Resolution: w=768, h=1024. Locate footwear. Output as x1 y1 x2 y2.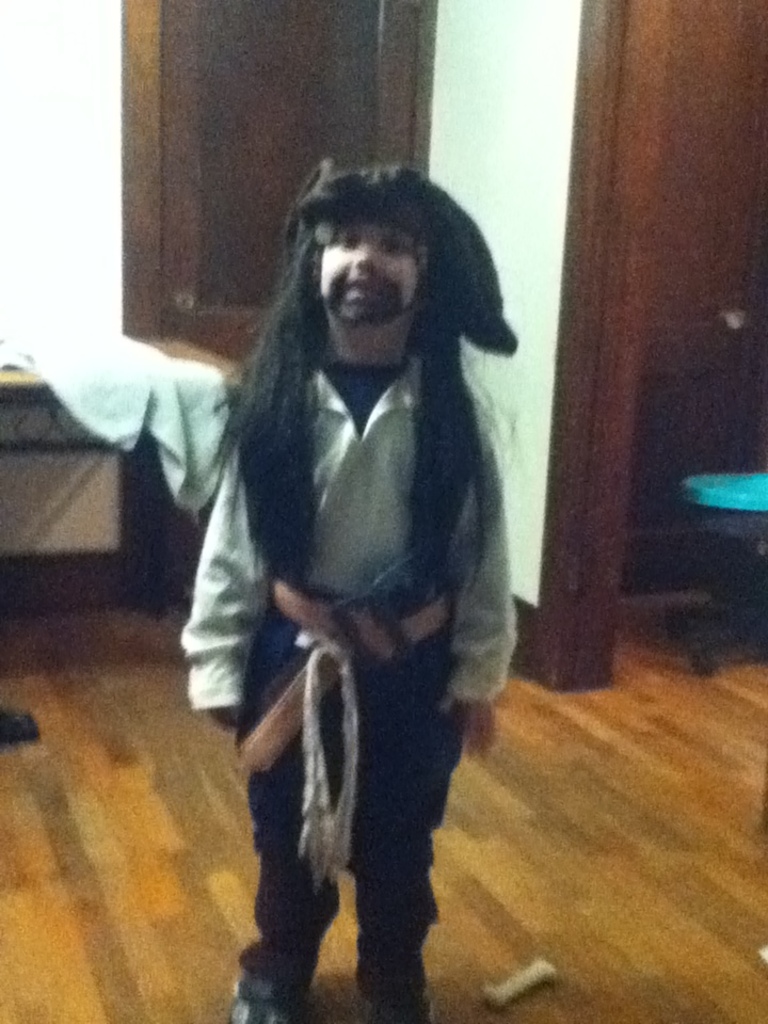
364 985 428 1023.
